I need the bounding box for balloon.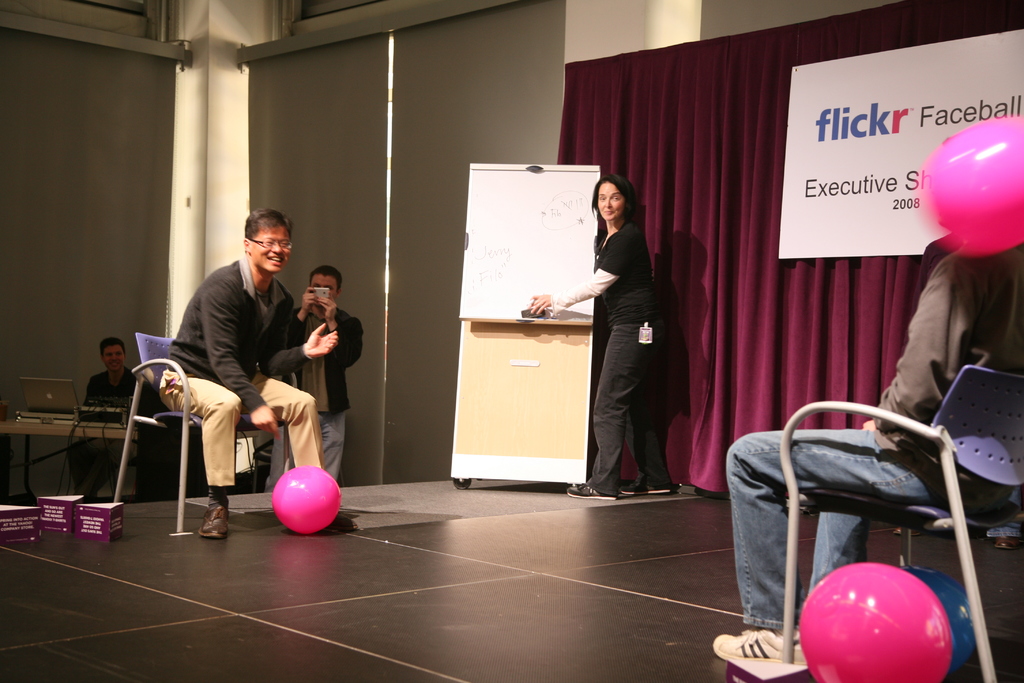
Here it is: (left=923, top=118, right=1023, bottom=258).
